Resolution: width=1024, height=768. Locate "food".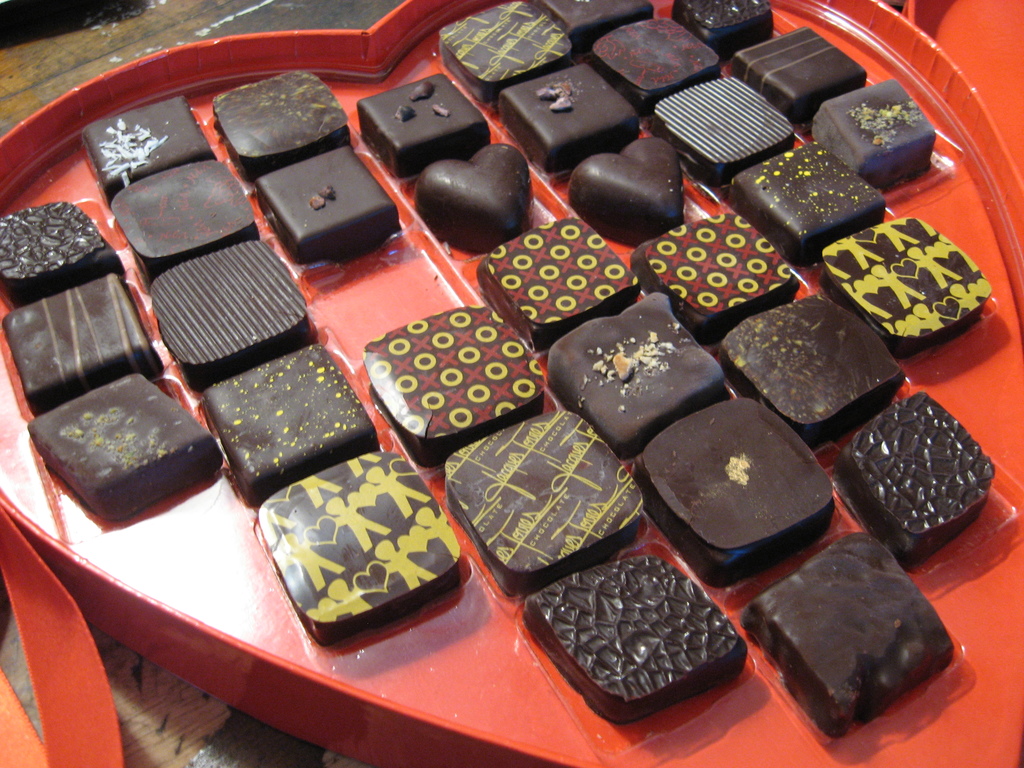
[left=200, top=344, right=385, bottom=504].
